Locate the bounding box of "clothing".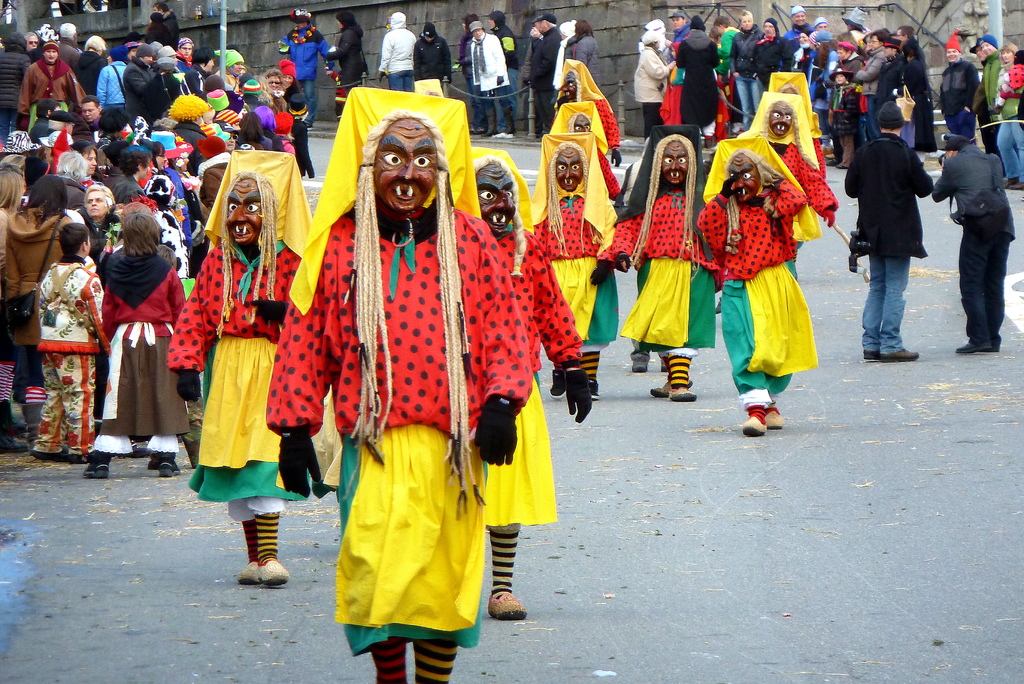
Bounding box: (x1=166, y1=149, x2=314, y2=565).
